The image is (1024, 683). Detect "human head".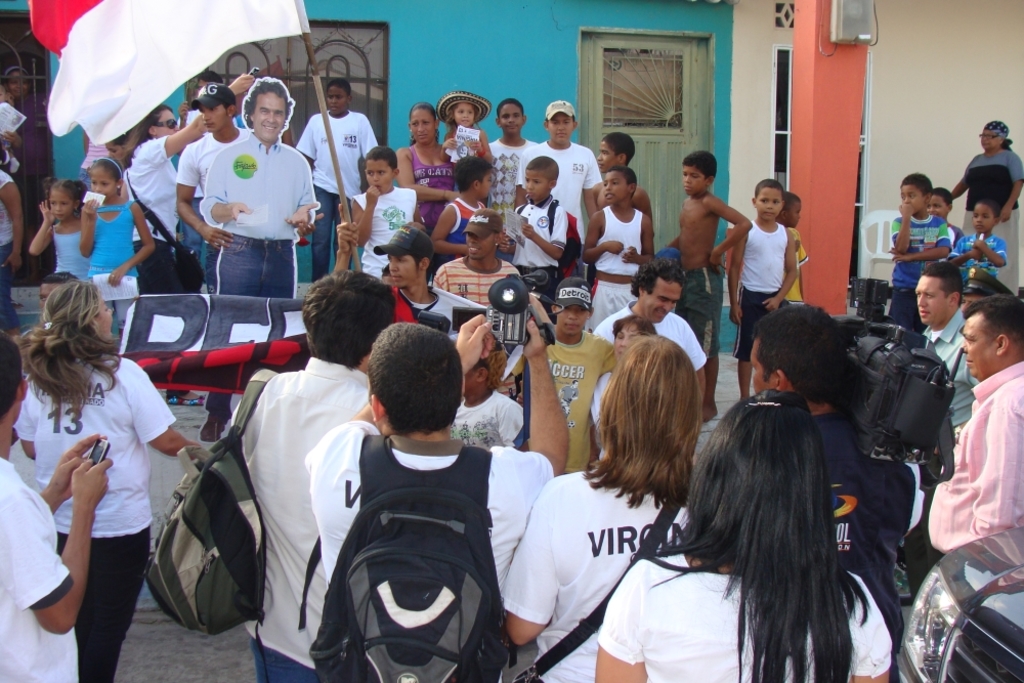
Detection: bbox=(550, 278, 596, 339).
